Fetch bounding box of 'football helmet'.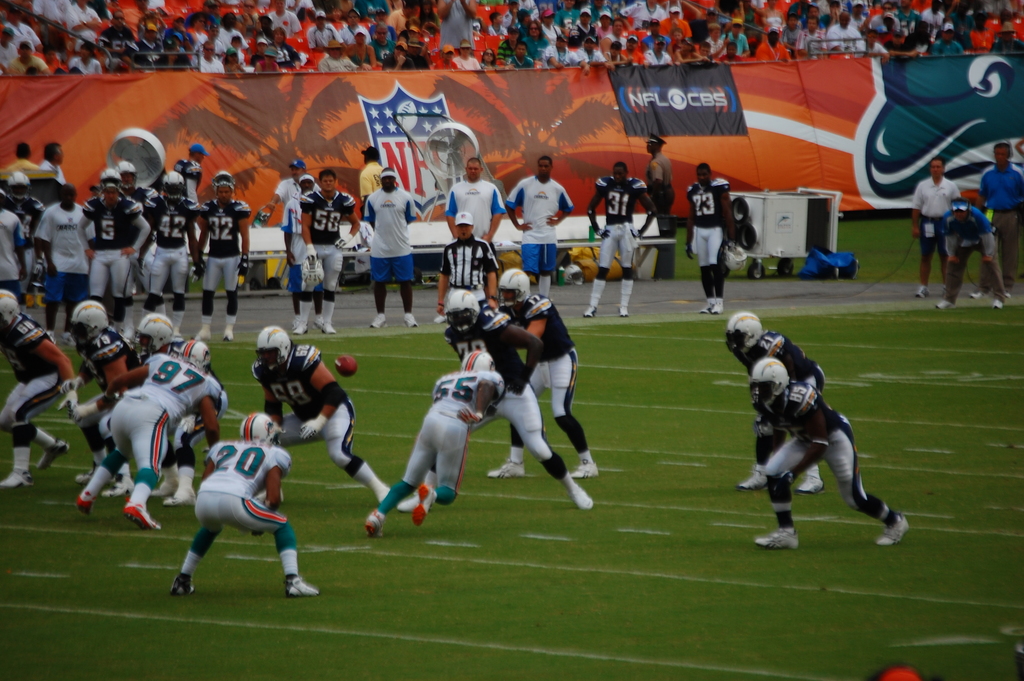
Bbox: locate(723, 315, 763, 351).
